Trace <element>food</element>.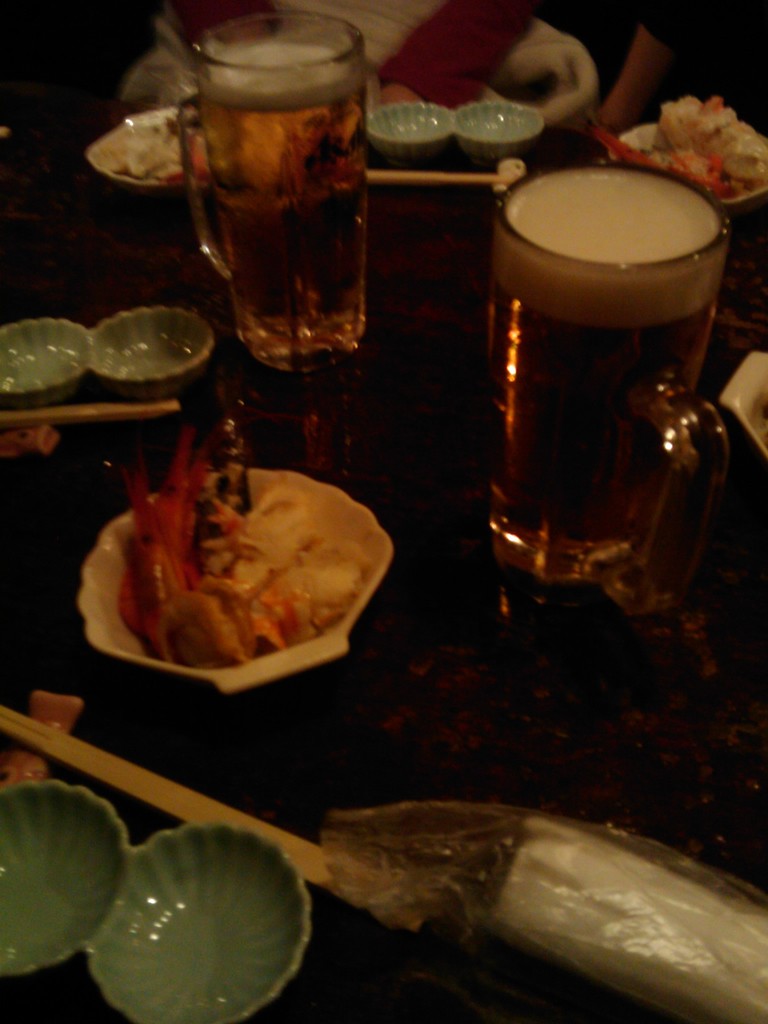
Traced to [588, 88, 767, 204].
